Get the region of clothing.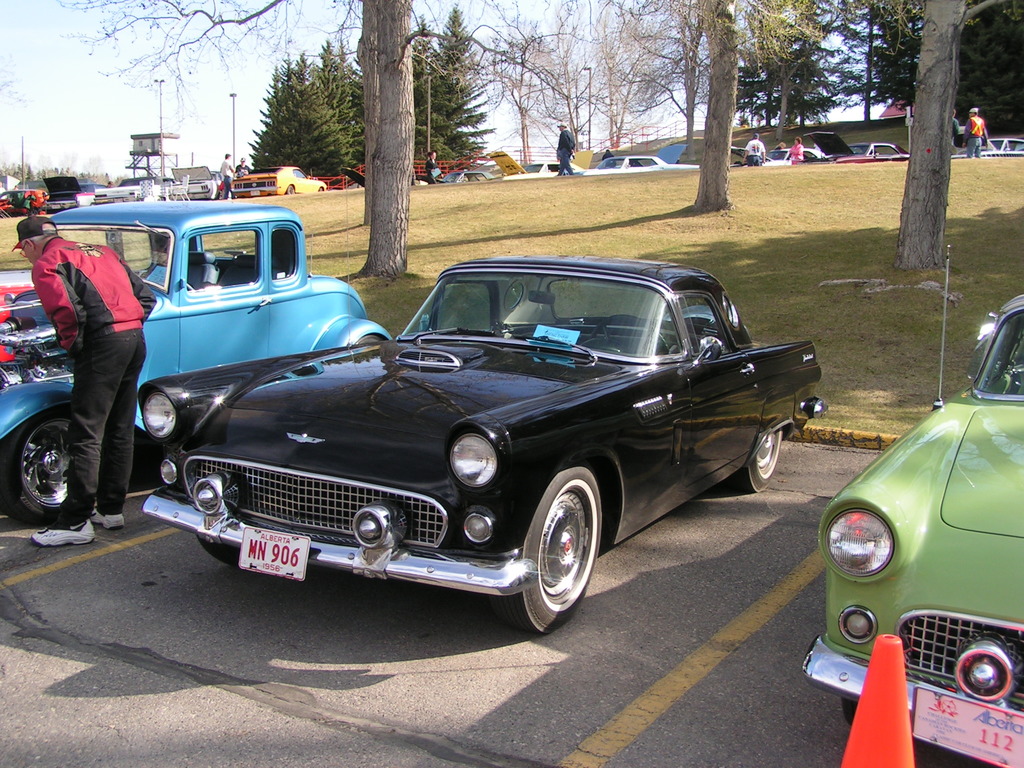
pyautogui.locateOnScreen(21, 193, 147, 493).
